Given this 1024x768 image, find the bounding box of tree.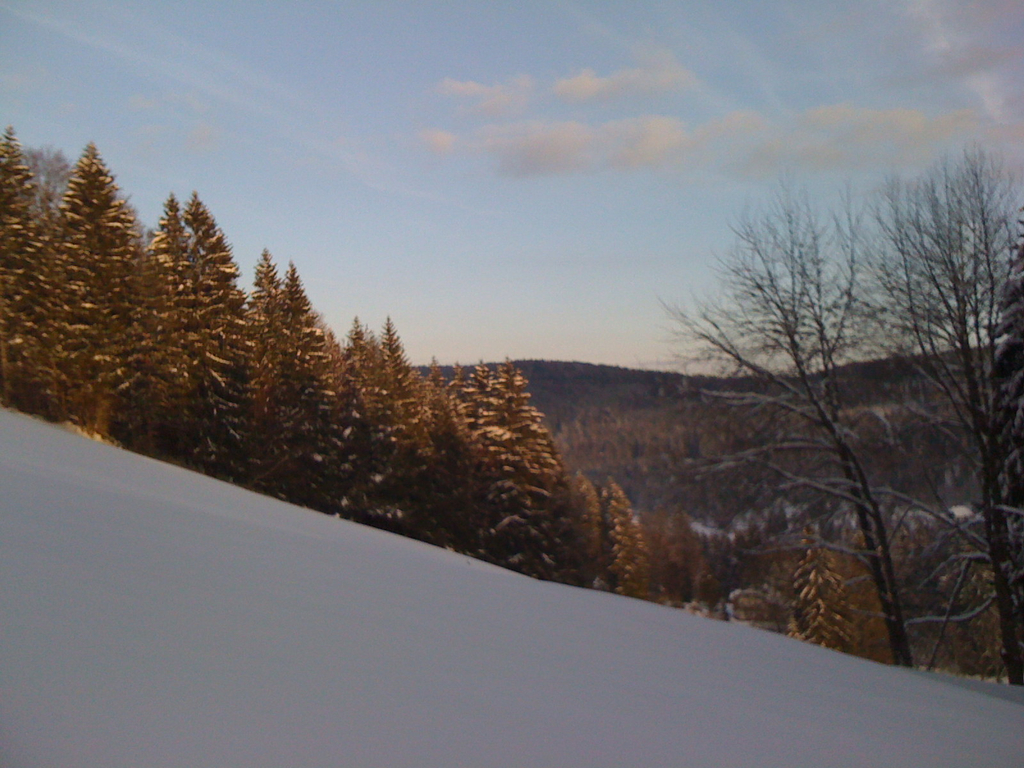
box(17, 147, 75, 208).
